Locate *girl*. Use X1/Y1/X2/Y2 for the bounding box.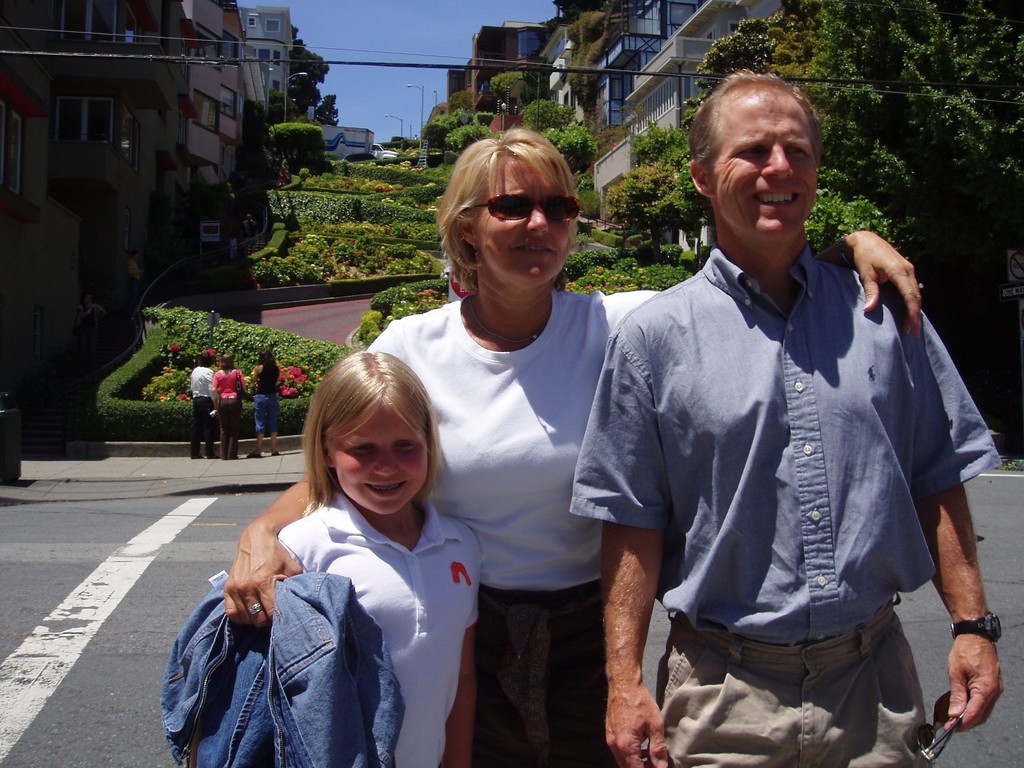
243/349/284/461.
